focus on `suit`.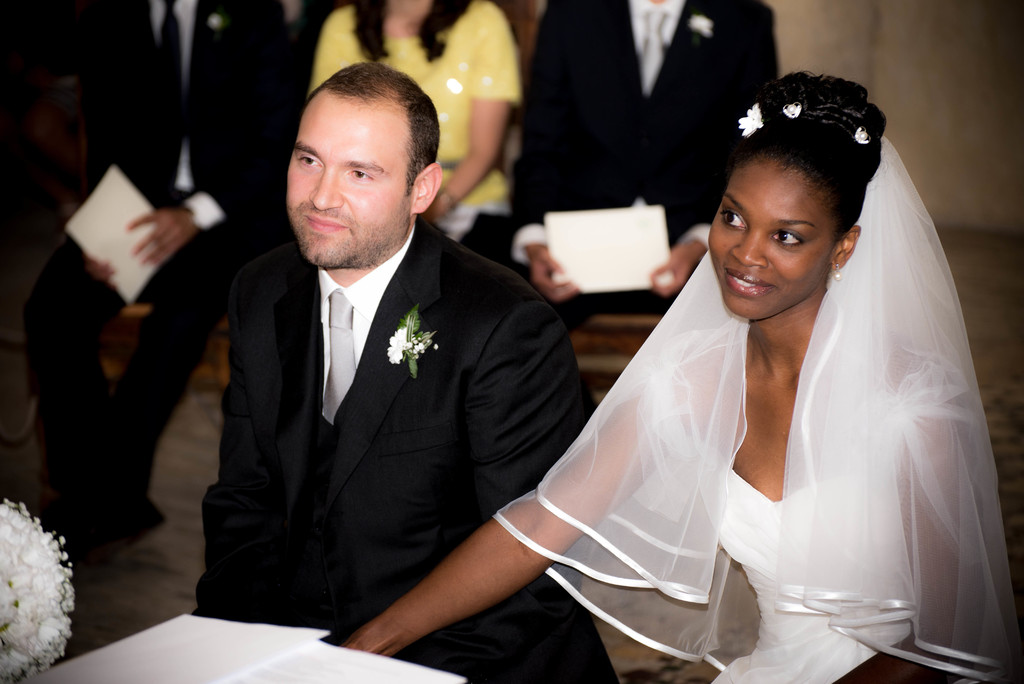
Focused at 509,0,778,265.
